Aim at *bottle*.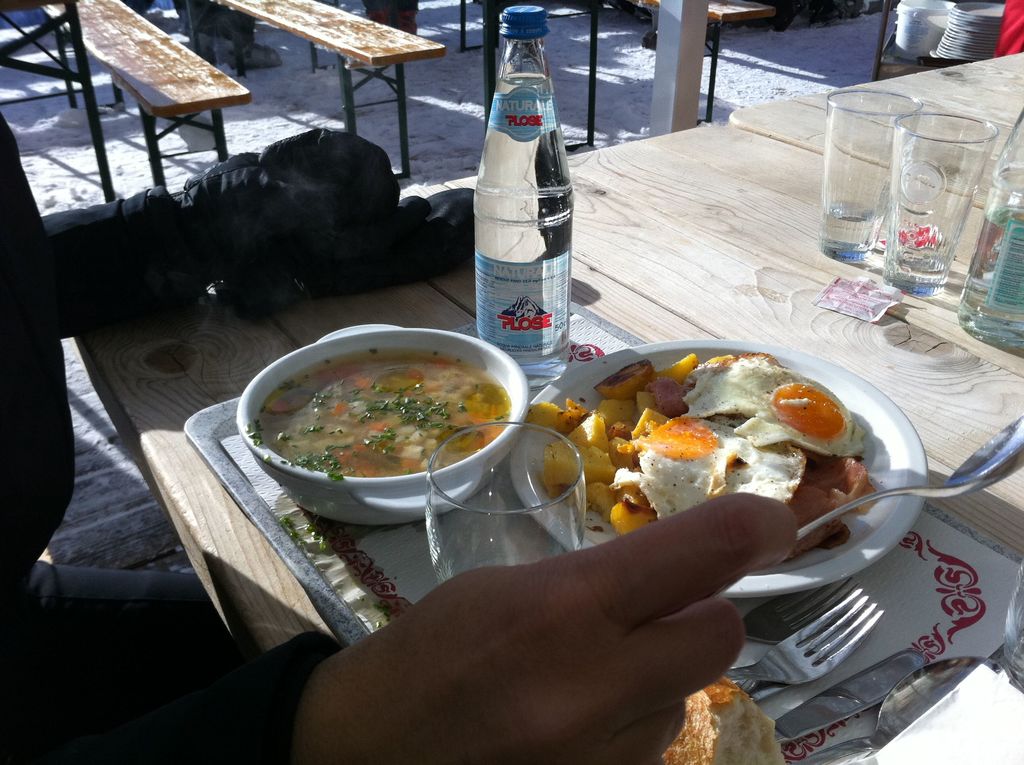
Aimed at (954, 113, 1023, 343).
